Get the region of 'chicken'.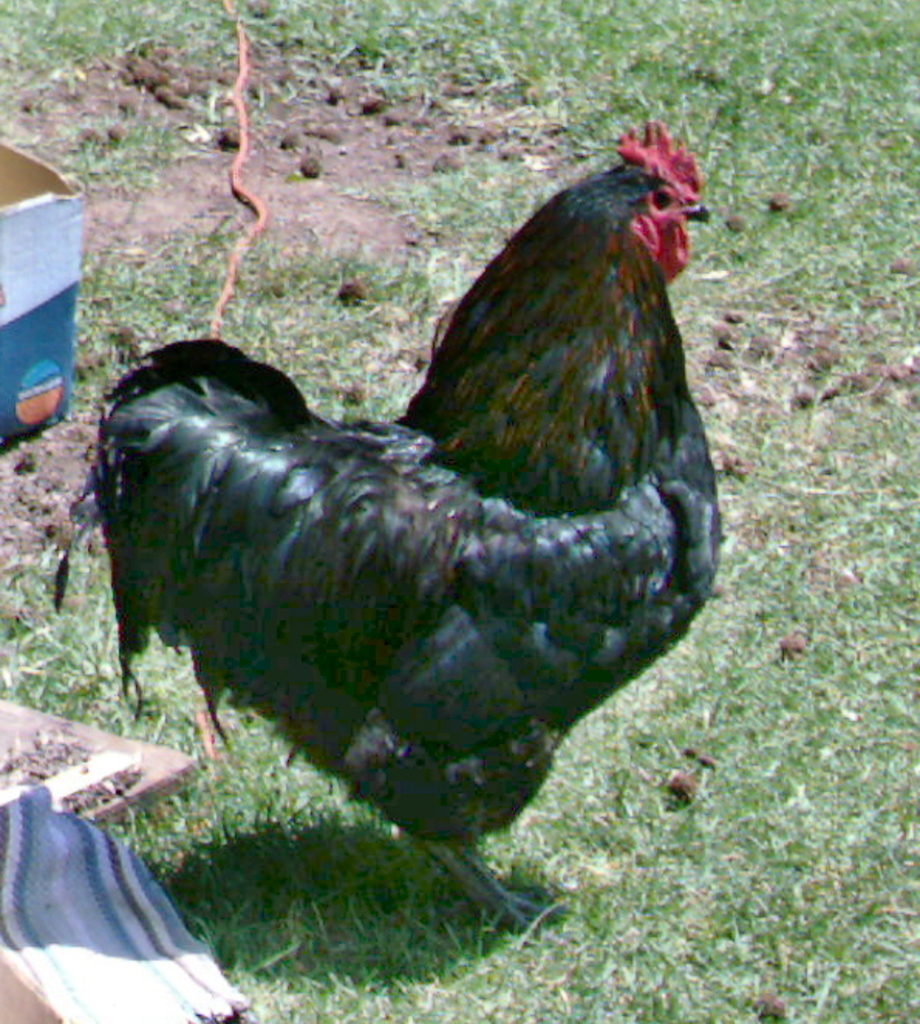
pyautogui.locateOnScreen(162, 90, 734, 814).
